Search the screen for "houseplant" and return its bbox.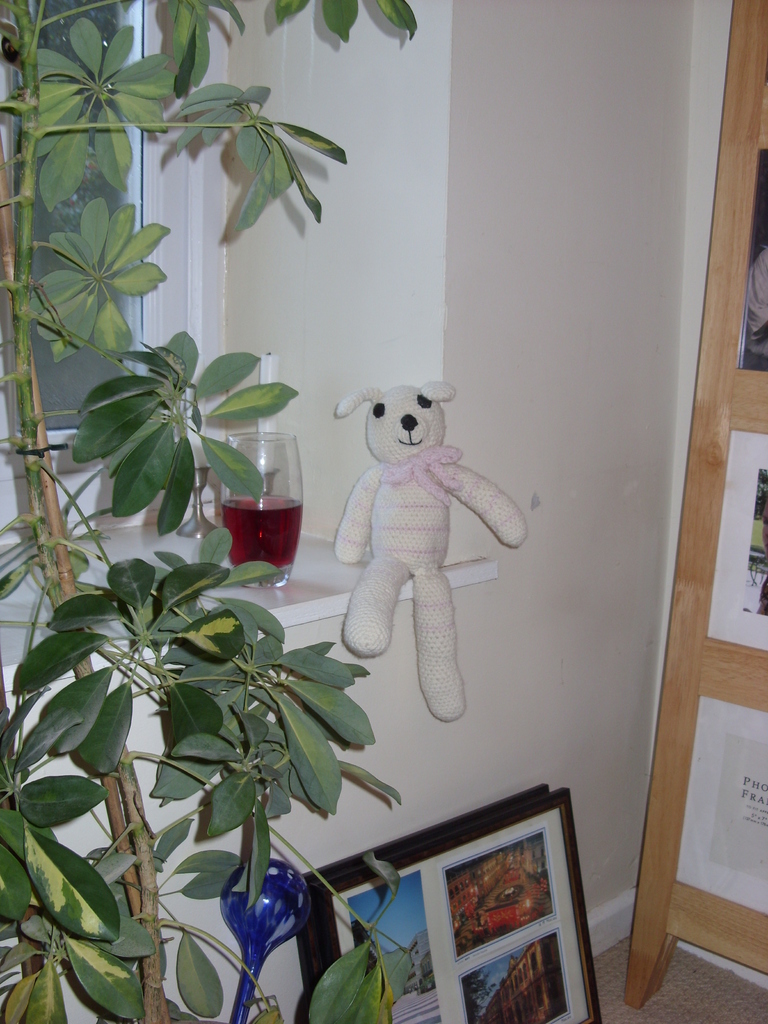
Found: rect(0, 0, 419, 1023).
